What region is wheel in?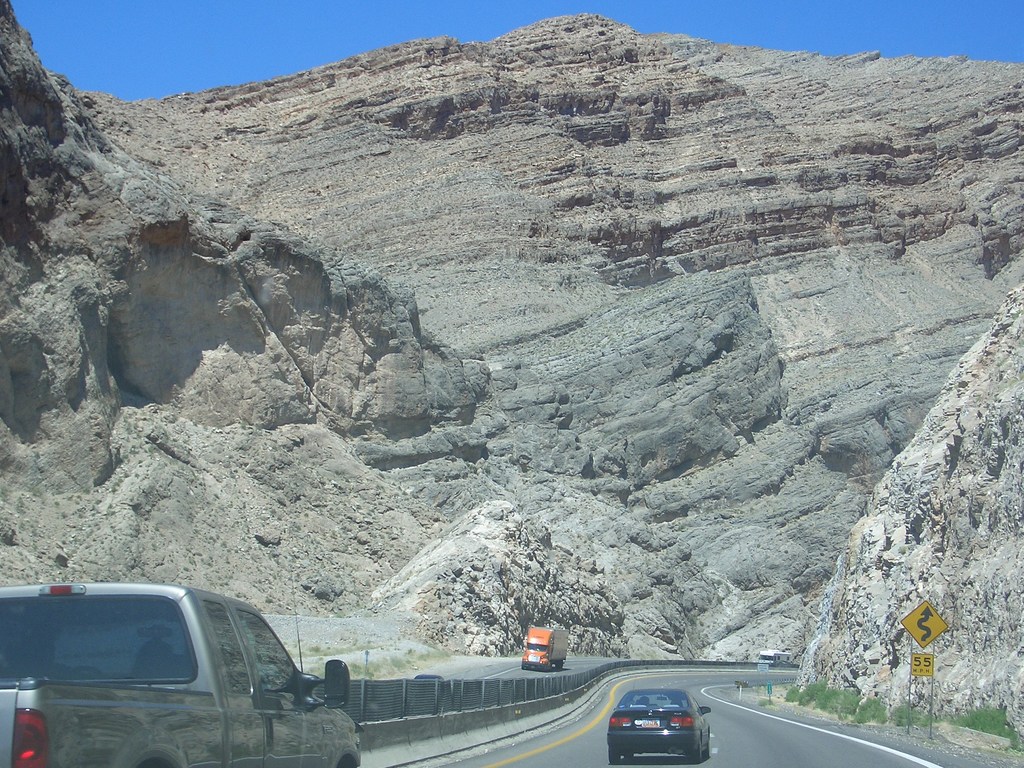
bbox(691, 739, 701, 762).
